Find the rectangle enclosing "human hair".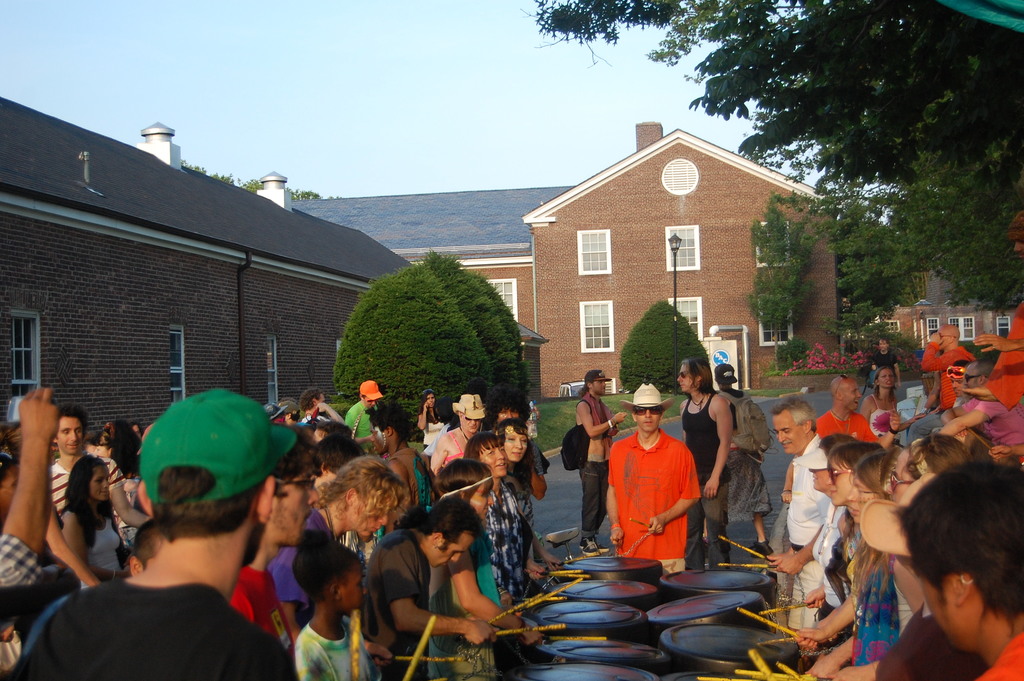
131:521:164:570.
